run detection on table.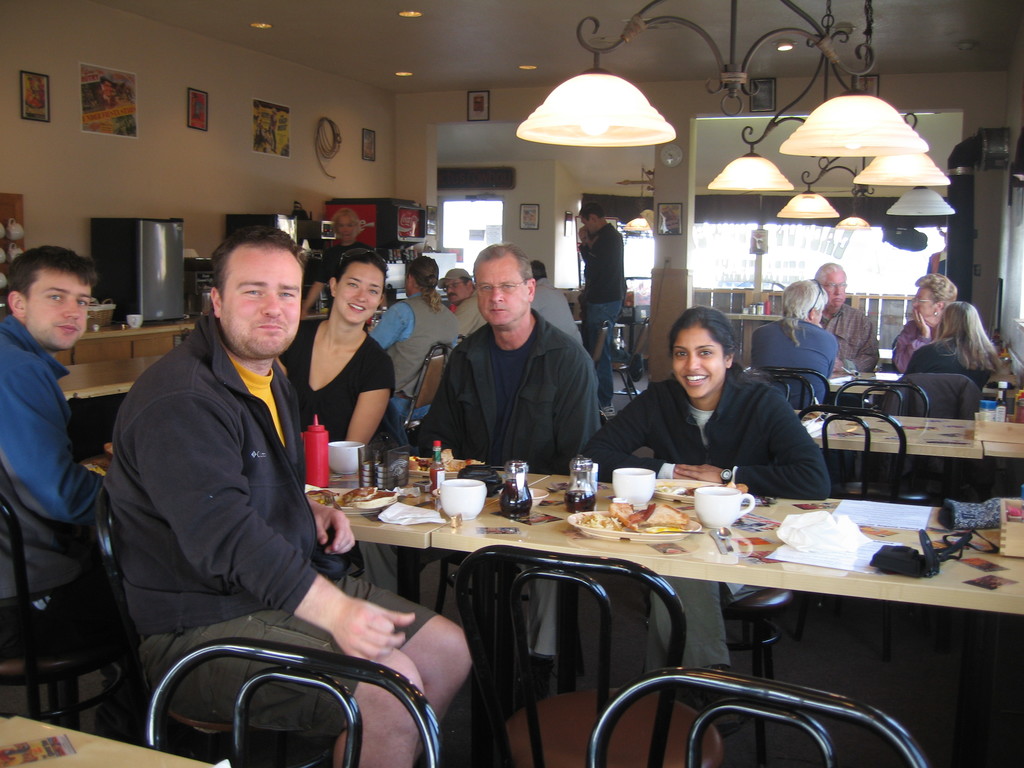
Result: [left=1, top=712, right=230, bottom=767].
